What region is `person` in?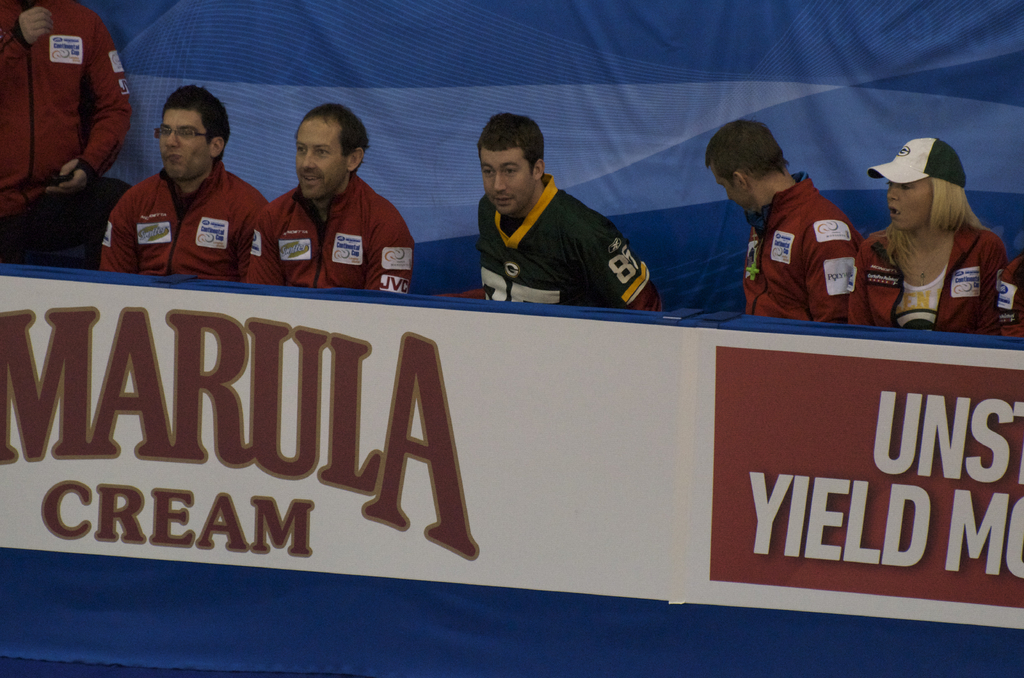
crop(429, 109, 660, 325).
